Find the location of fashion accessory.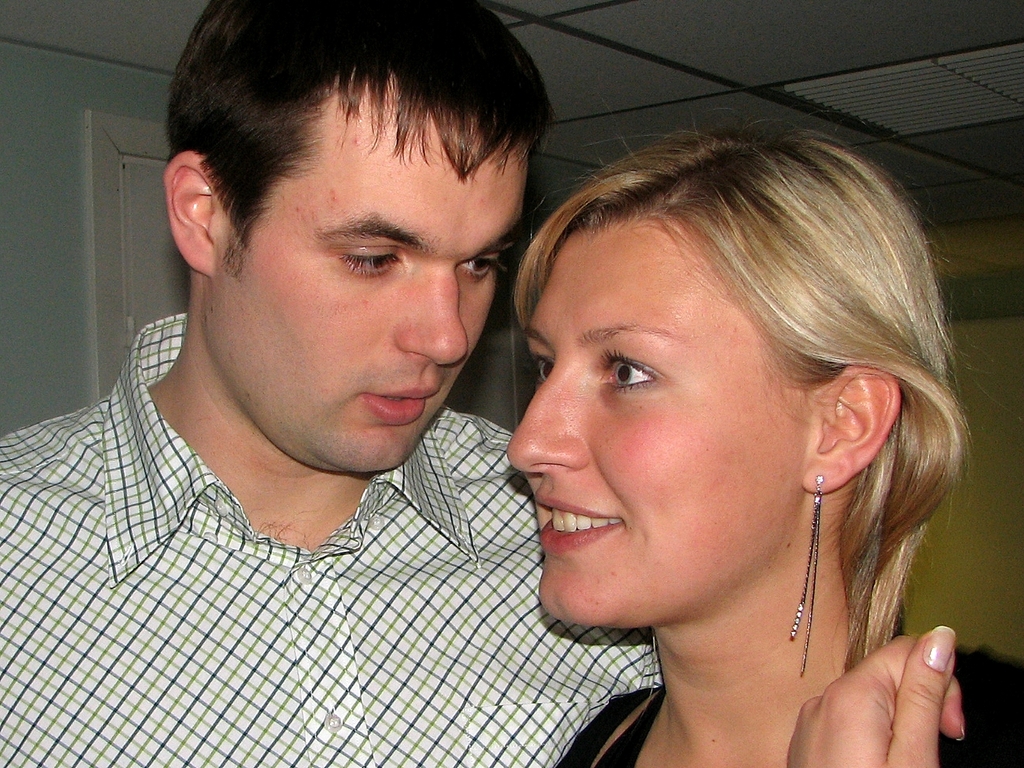
Location: x1=790 y1=473 x2=827 y2=677.
